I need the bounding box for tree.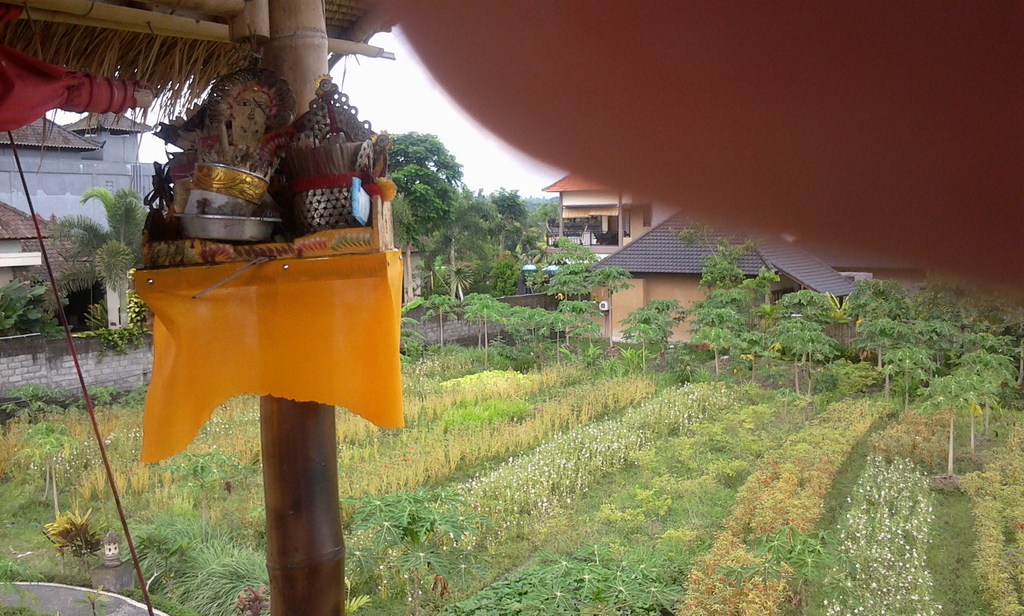
Here it is: (0,282,58,344).
